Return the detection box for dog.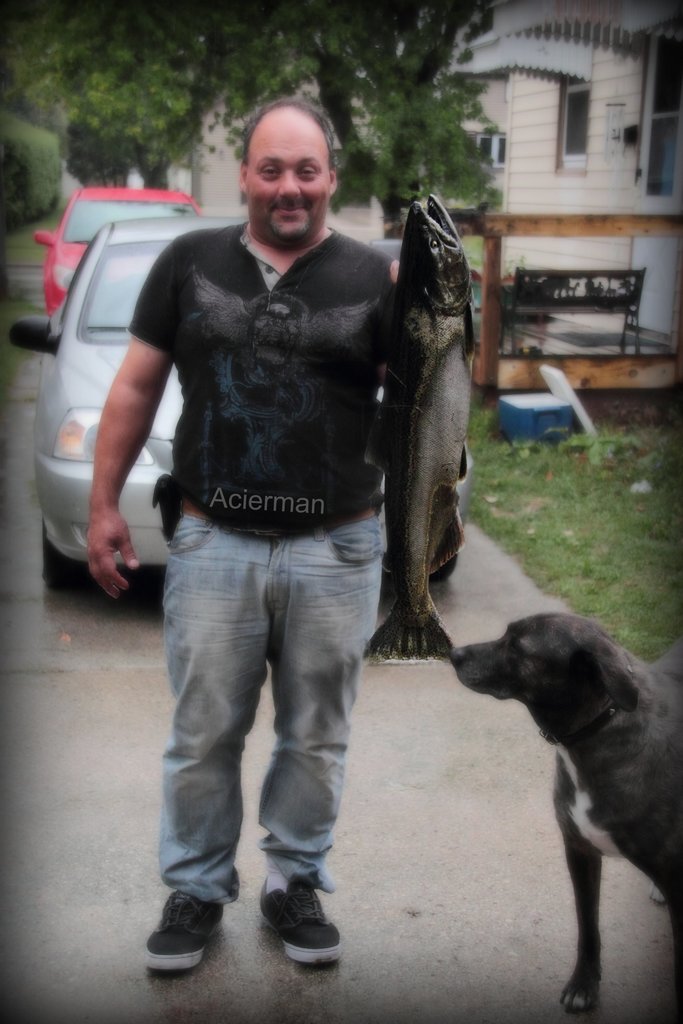
[x1=446, y1=616, x2=682, y2=1023].
